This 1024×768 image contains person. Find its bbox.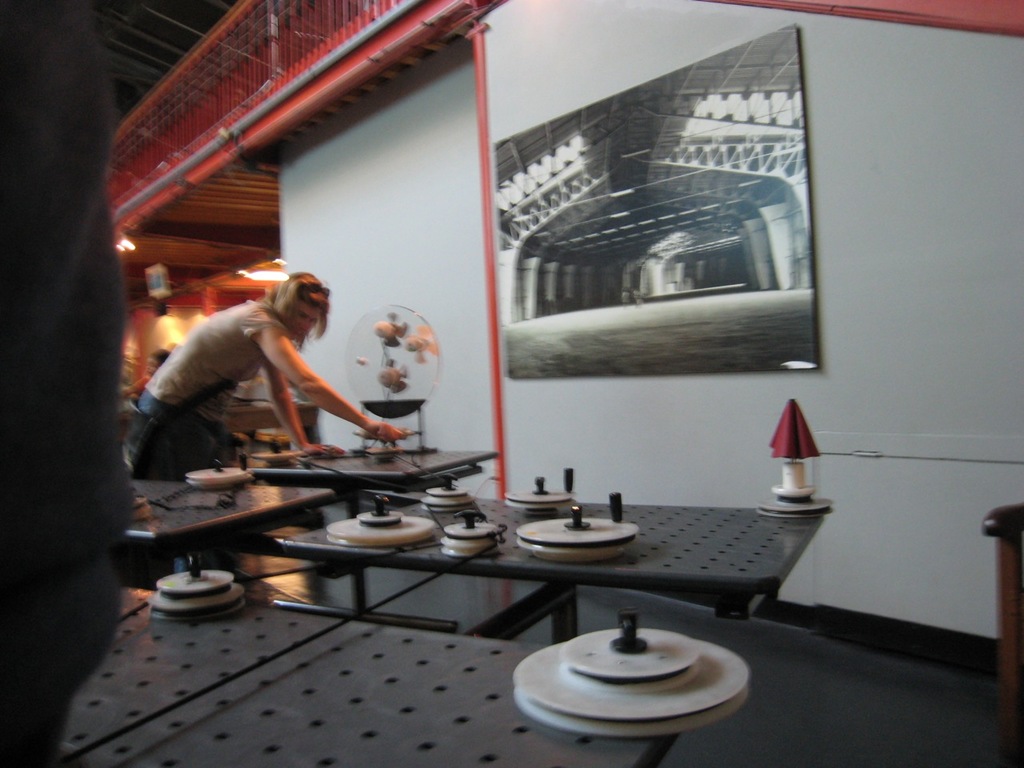
BBox(137, 254, 356, 487).
